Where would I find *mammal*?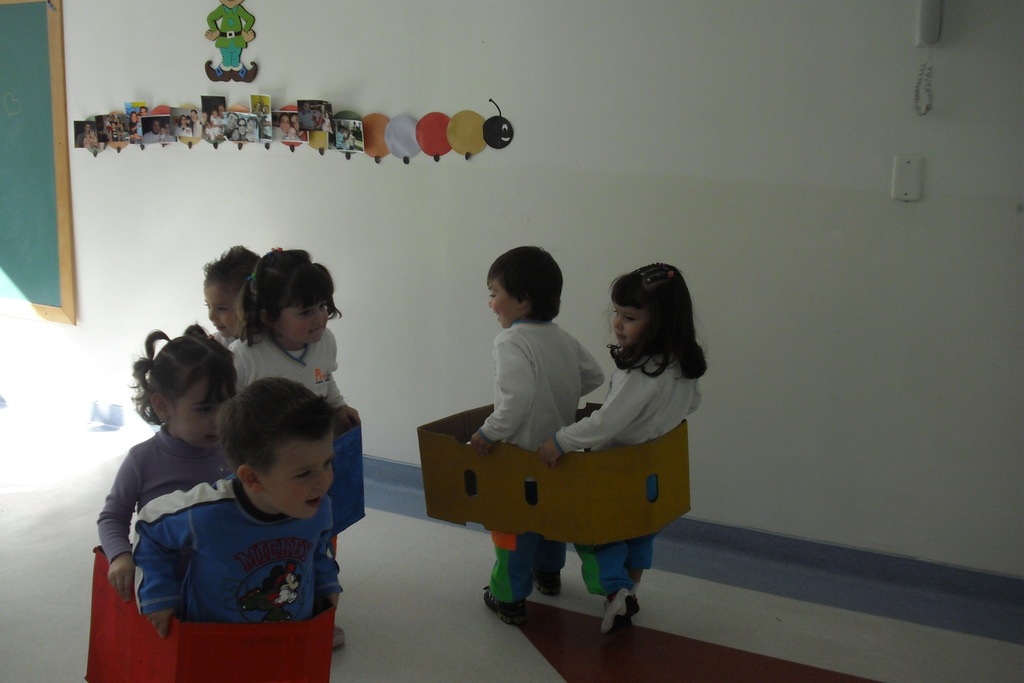
At (141, 118, 164, 144).
